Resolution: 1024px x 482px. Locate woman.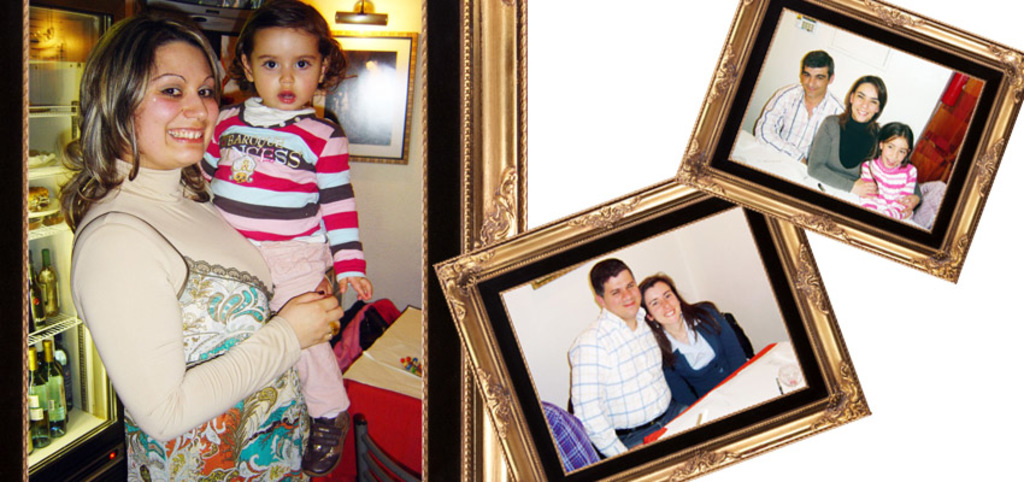
<bbox>46, 8, 306, 474</bbox>.
